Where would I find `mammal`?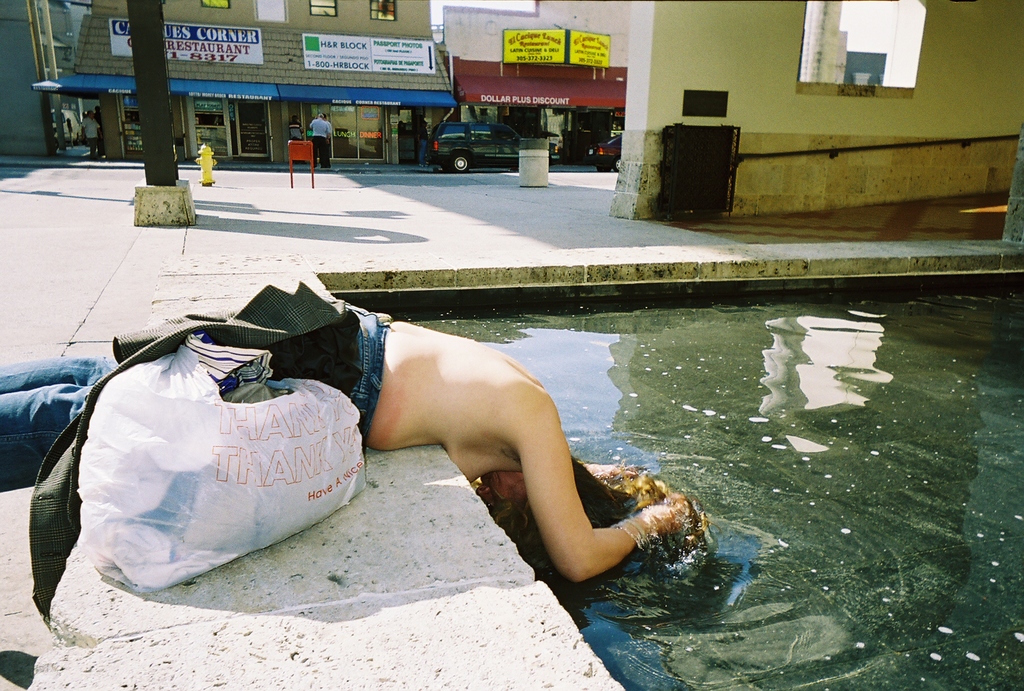
At <region>417, 116, 429, 168</region>.
